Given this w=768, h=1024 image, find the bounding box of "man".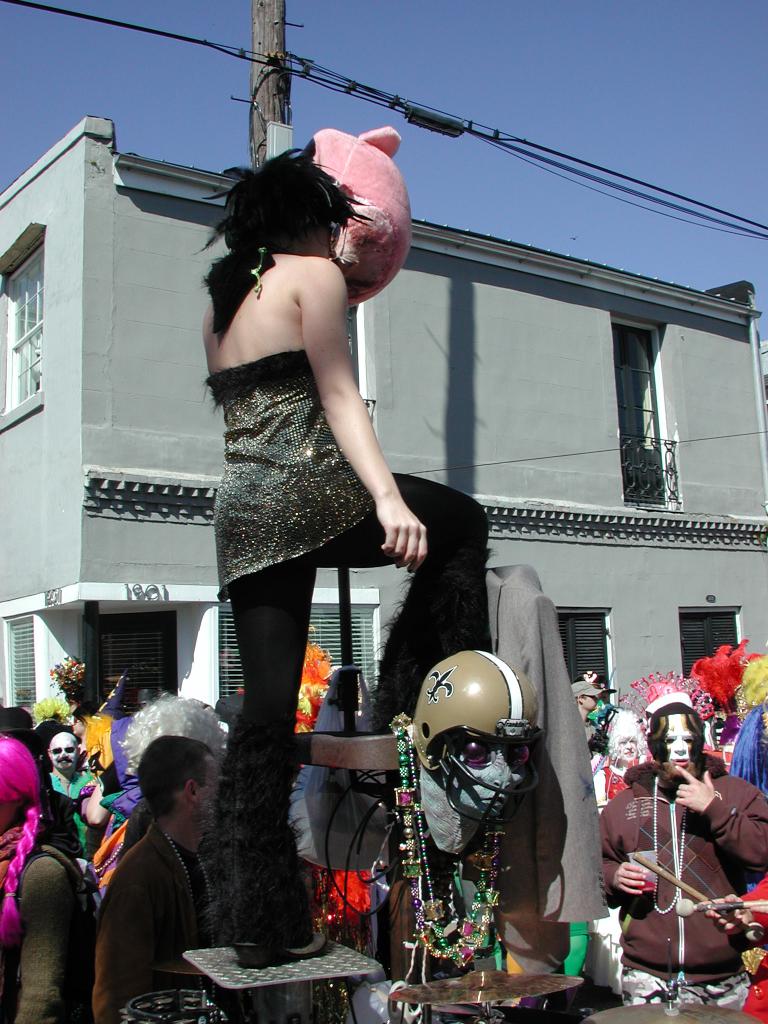
l=90, t=722, r=224, b=1023.
